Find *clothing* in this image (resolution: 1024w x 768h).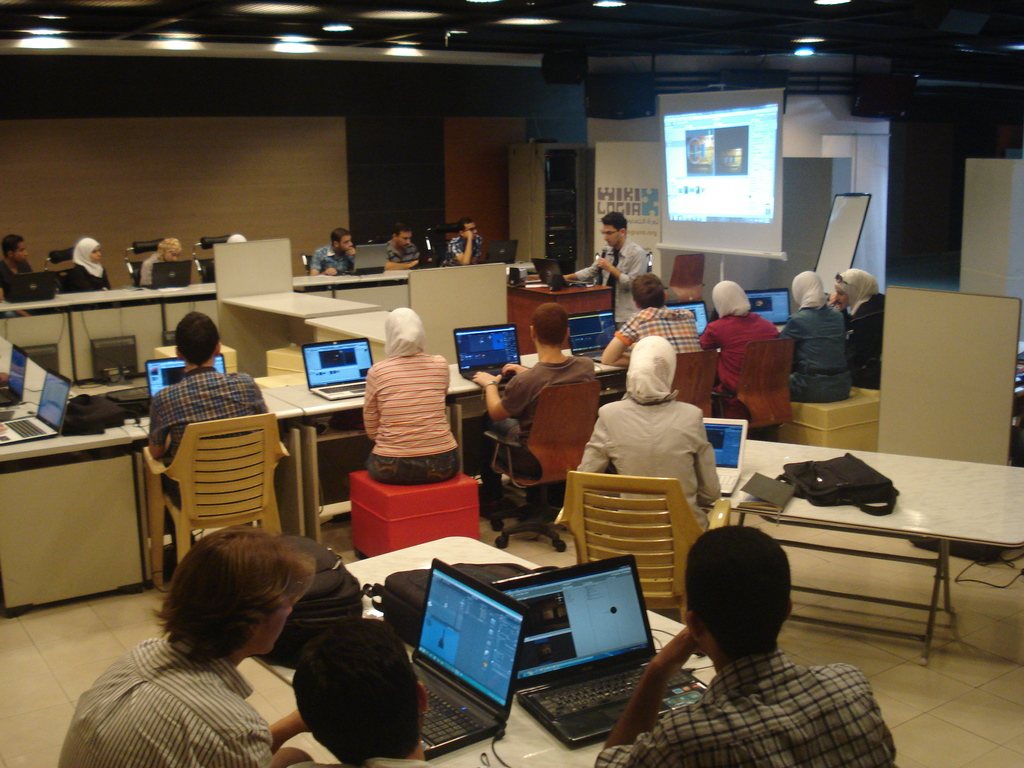
detection(383, 240, 426, 270).
